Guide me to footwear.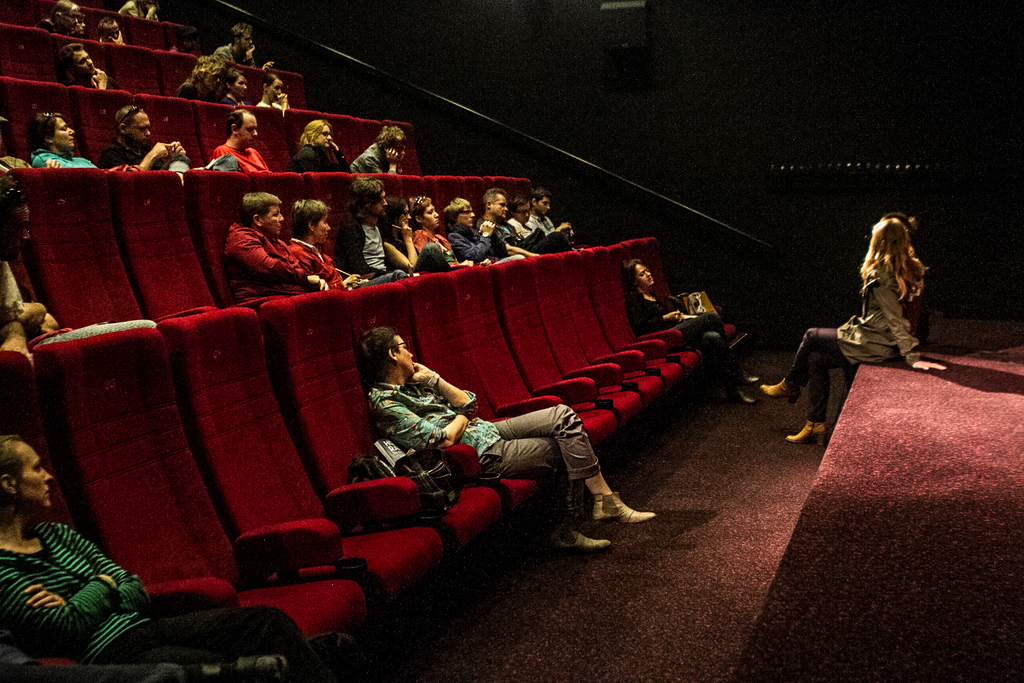
Guidance: 545:482:618:556.
